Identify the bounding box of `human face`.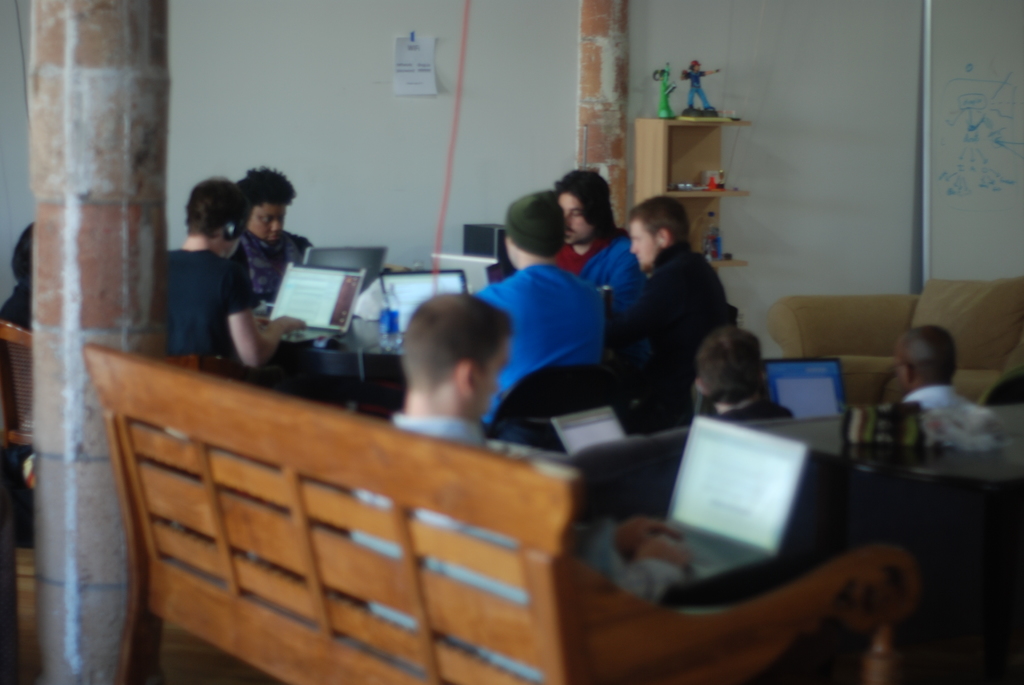
select_region(250, 205, 286, 242).
